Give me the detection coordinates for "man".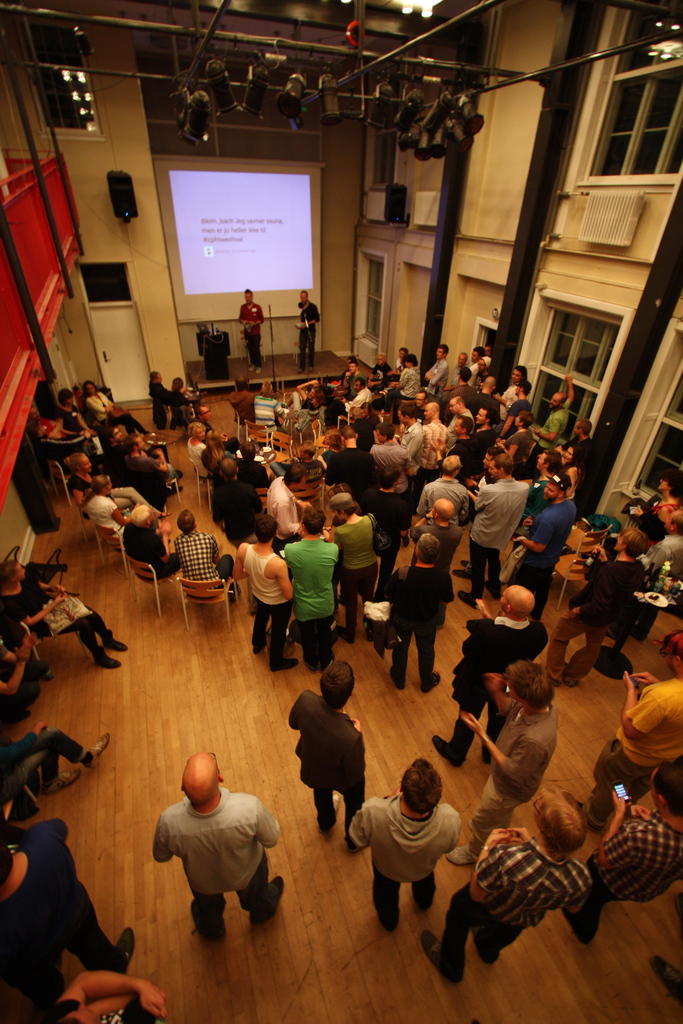
240:285:268:372.
